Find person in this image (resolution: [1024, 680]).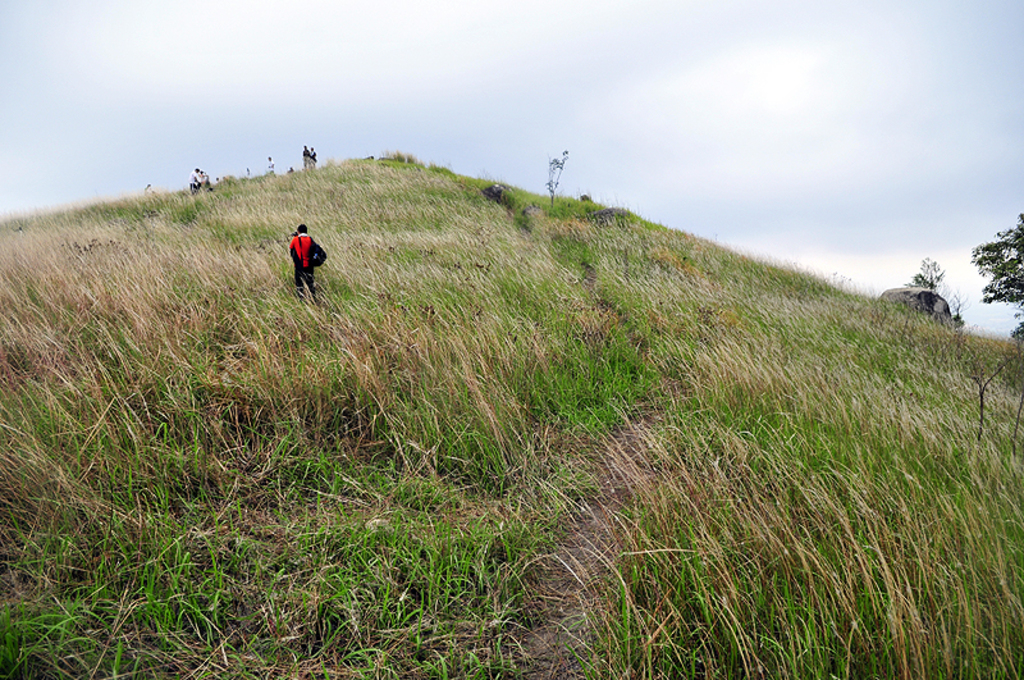
{"left": 302, "top": 146, "right": 312, "bottom": 166}.
